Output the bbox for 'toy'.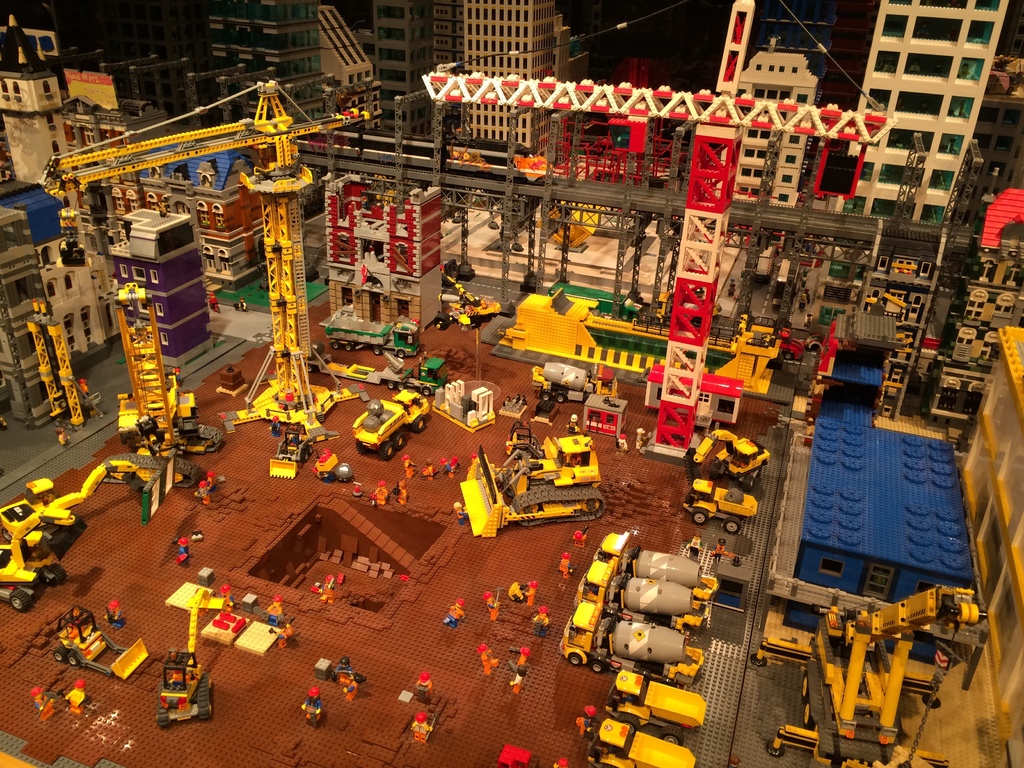
(x1=195, y1=482, x2=213, y2=503).
